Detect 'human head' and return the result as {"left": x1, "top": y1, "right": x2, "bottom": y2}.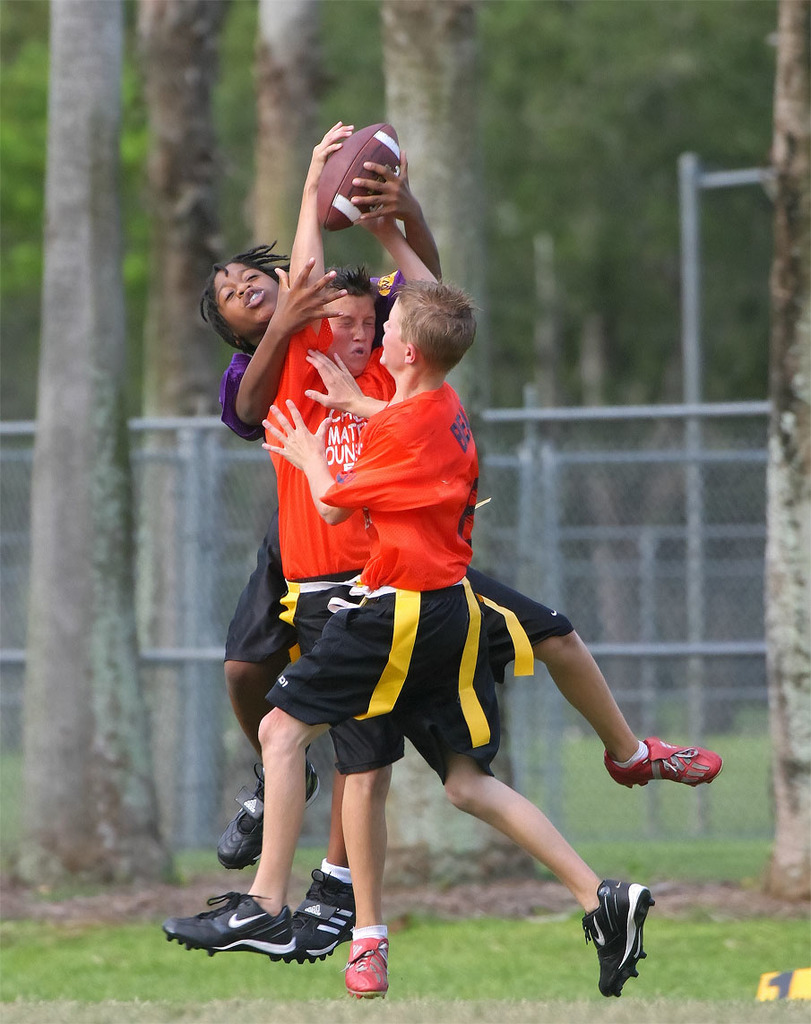
{"left": 377, "top": 279, "right": 476, "bottom": 375}.
